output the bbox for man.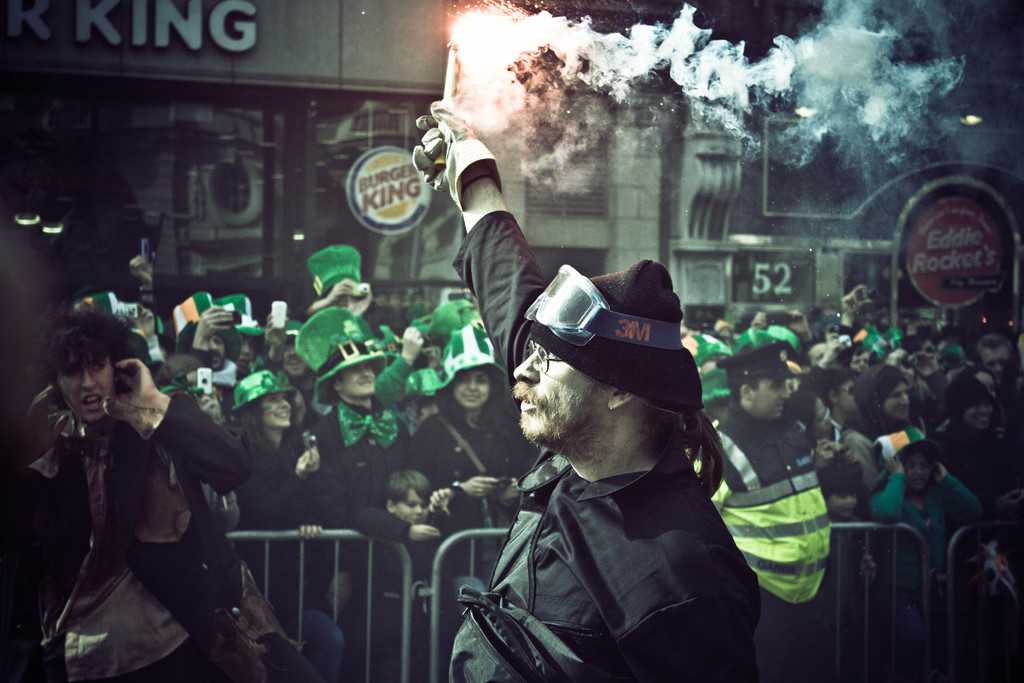
{"left": 315, "top": 338, "right": 439, "bottom": 508}.
